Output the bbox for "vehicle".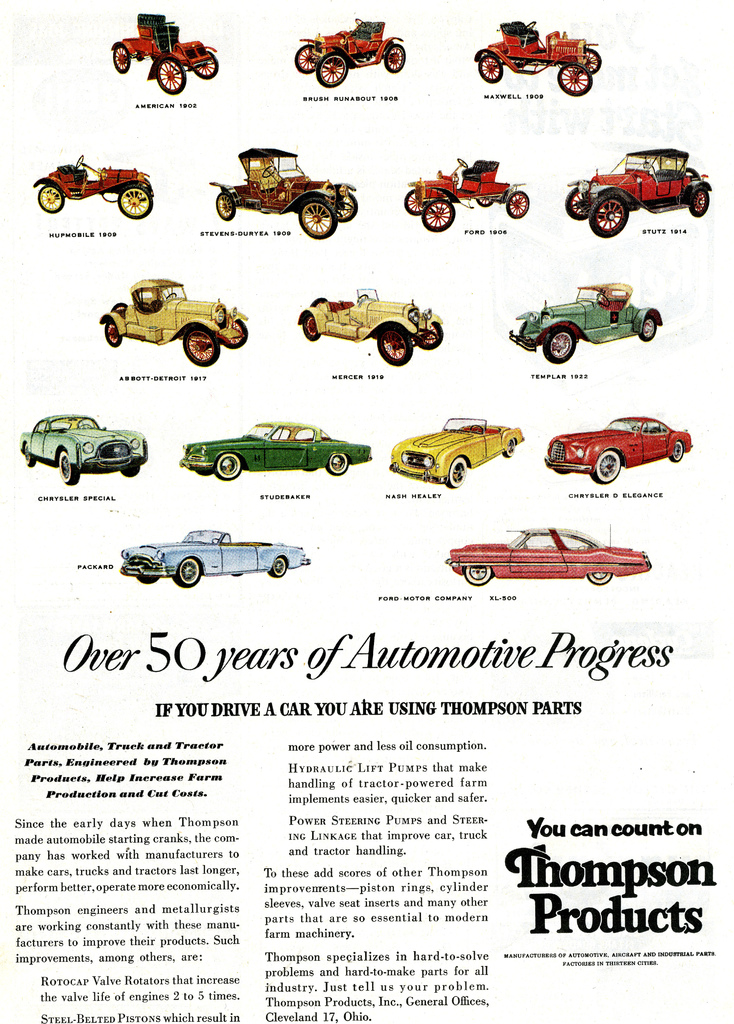
box(203, 129, 347, 214).
